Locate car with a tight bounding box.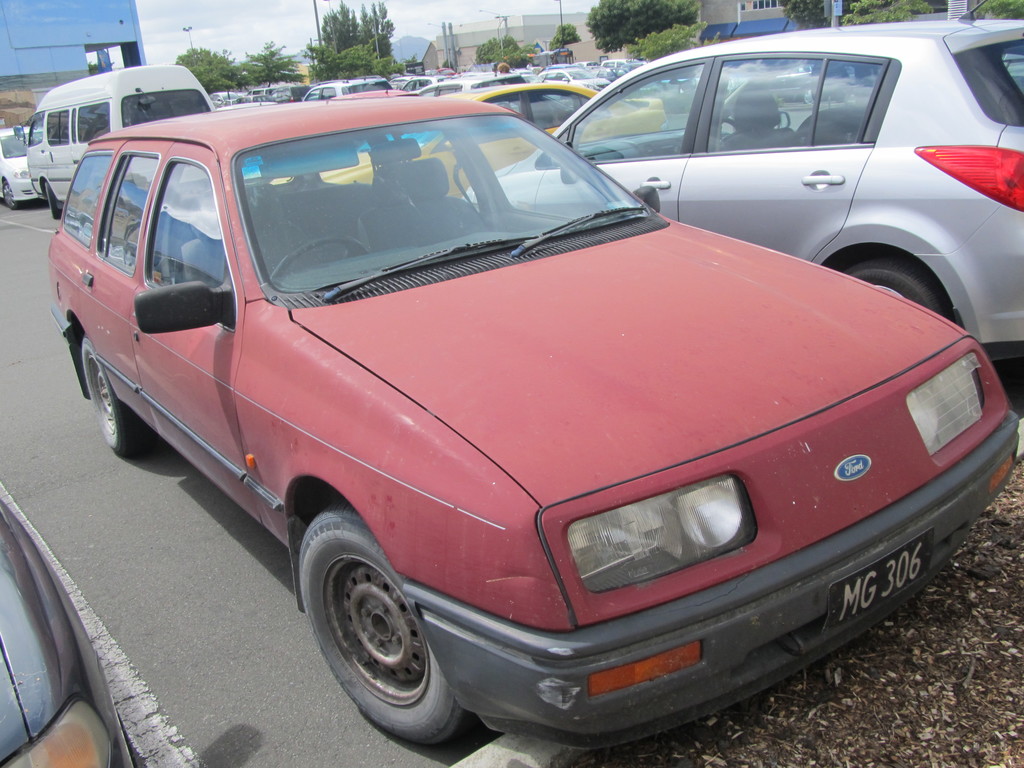
detection(0, 128, 38, 207).
